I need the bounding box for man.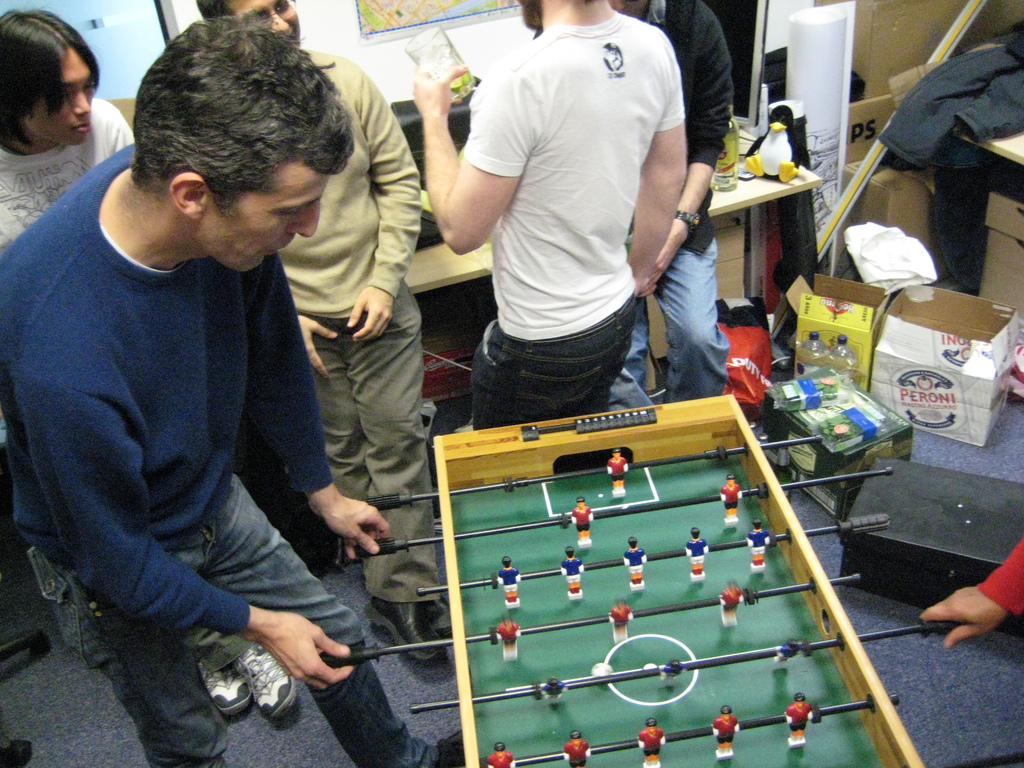
Here it is: bbox=(177, 0, 423, 669).
